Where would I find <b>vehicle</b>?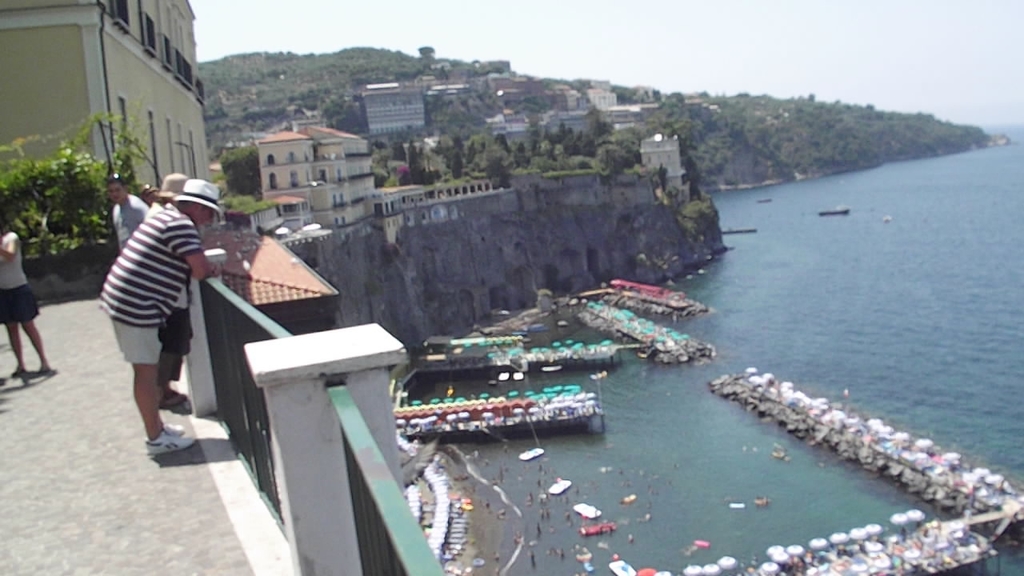
At {"left": 547, "top": 477, "right": 570, "bottom": 498}.
